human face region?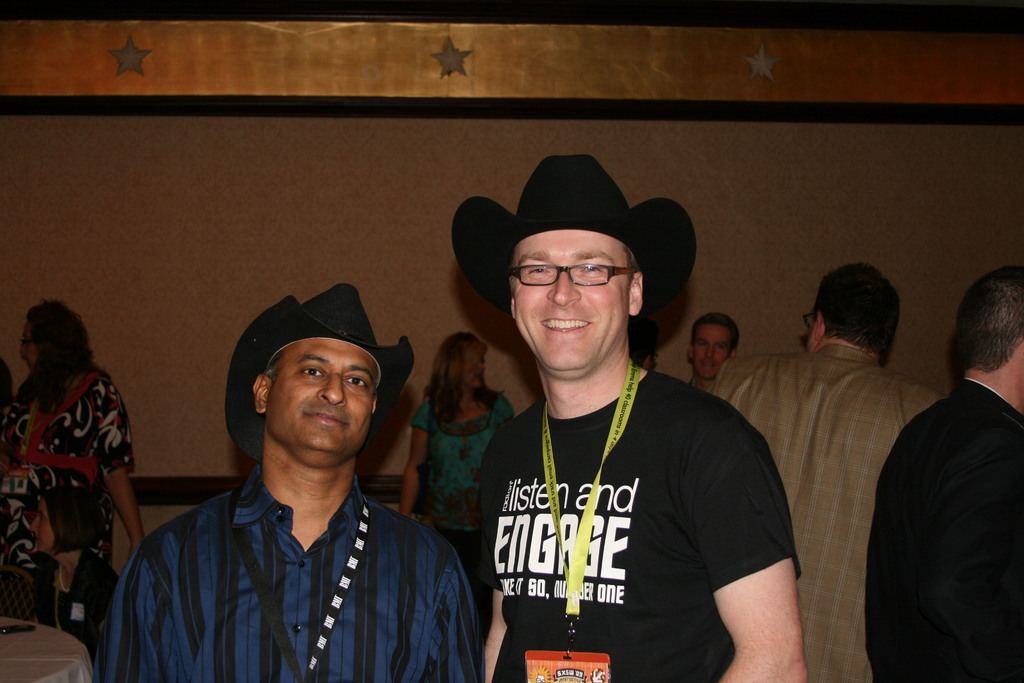
(left=691, top=325, right=733, bottom=383)
